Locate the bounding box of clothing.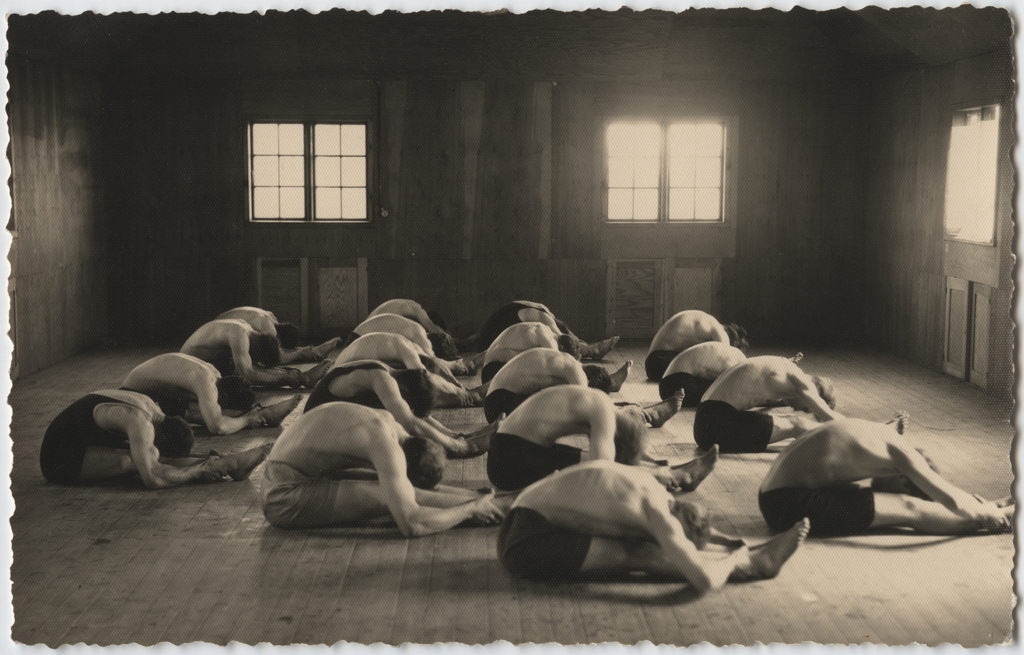
Bounding box: (260,460,344,532).
